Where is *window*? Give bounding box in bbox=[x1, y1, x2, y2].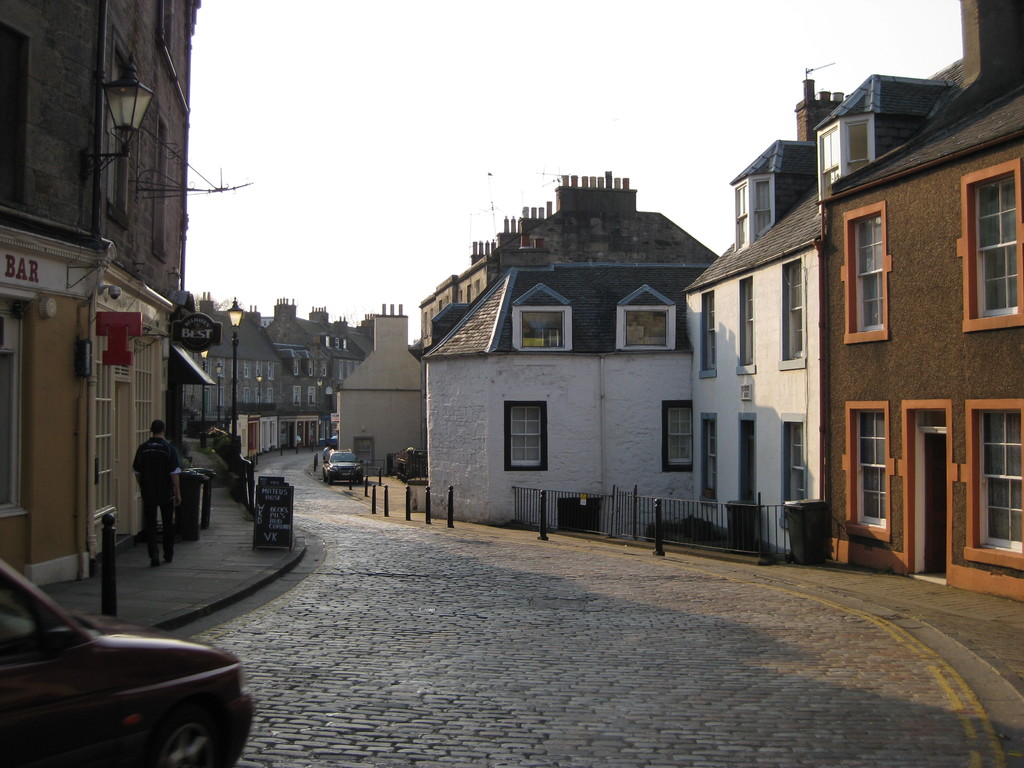
bbox=[267, 362, 273, 381].
